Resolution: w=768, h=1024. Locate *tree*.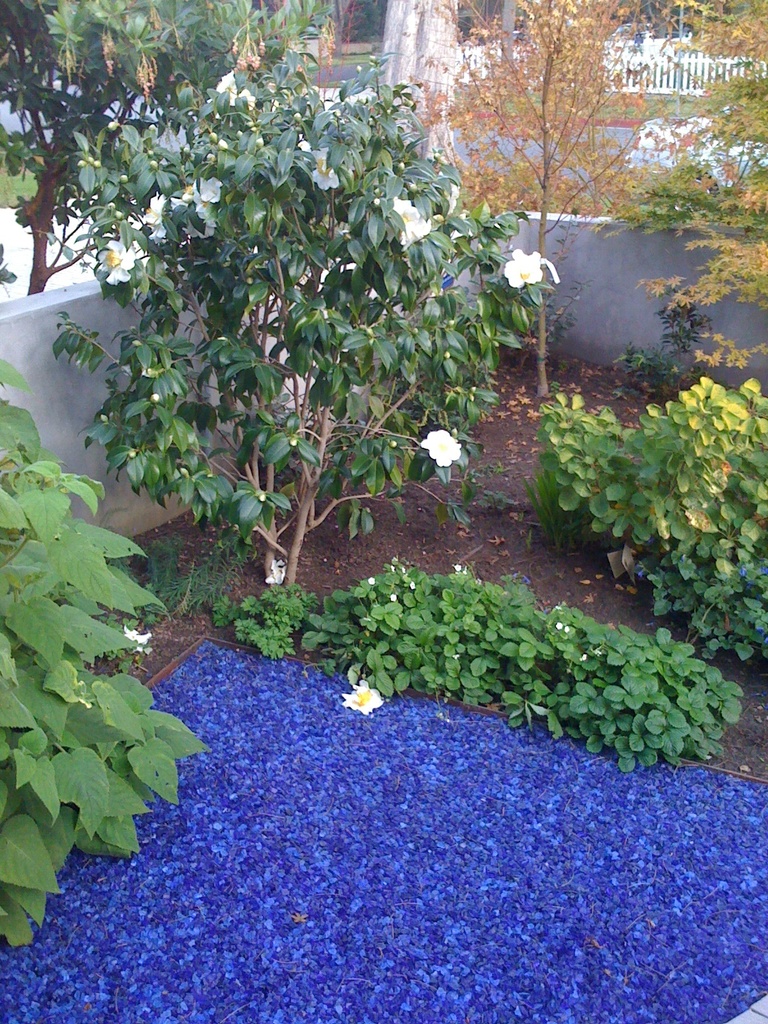
bbox=[591, 0, 767, 371].
